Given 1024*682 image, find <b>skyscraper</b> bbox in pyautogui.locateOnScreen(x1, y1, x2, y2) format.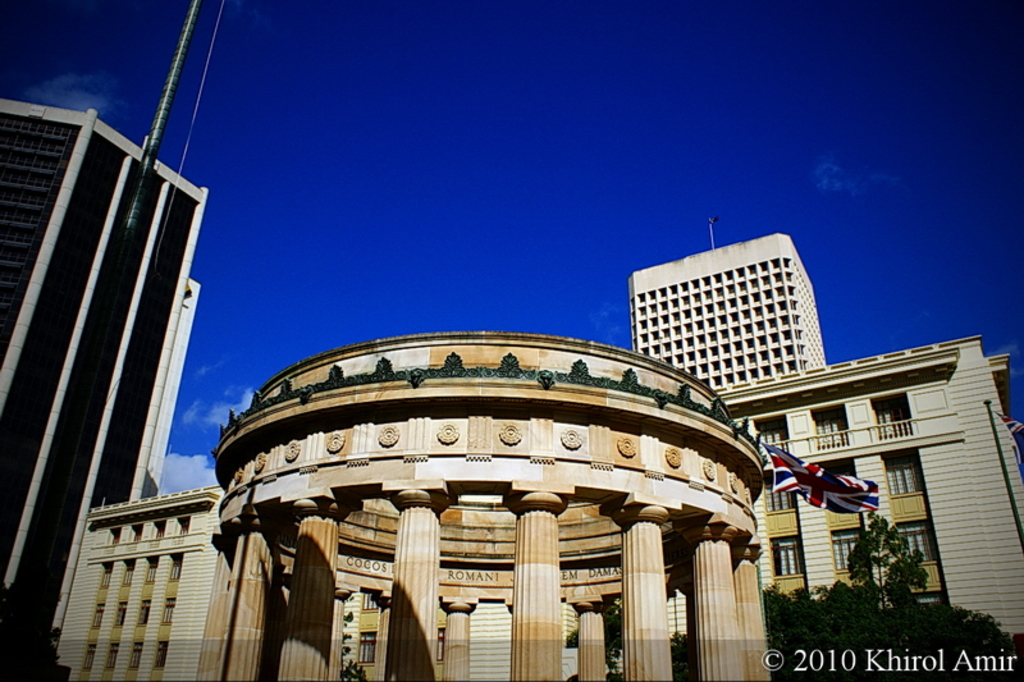
pyautogui.locateOnScreen(84, 319, 1023, 681).
